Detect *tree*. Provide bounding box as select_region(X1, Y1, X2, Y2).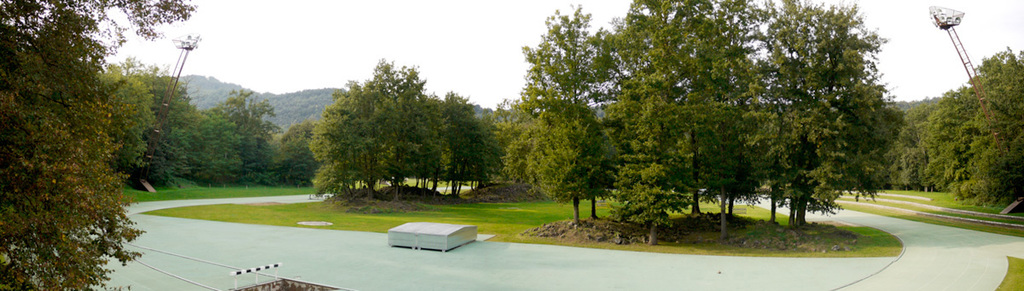
select_region(278, 116, 317, 193).
